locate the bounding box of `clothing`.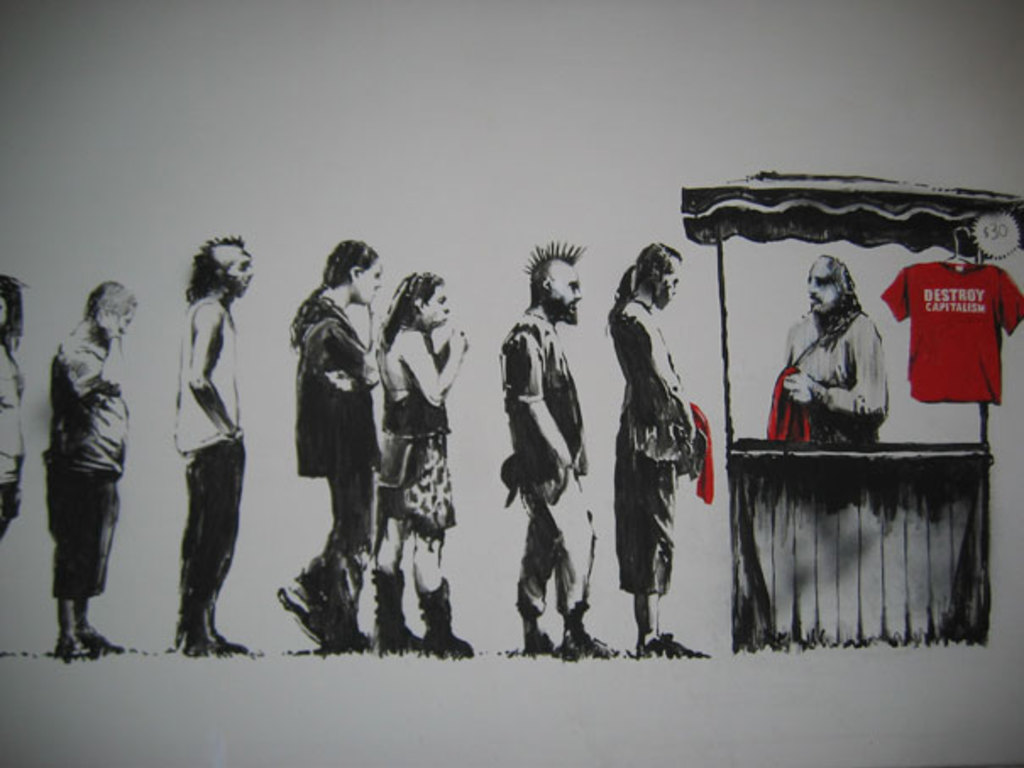
Bounding box: <bbox>877, 257, 1022, 408</bbox>.
